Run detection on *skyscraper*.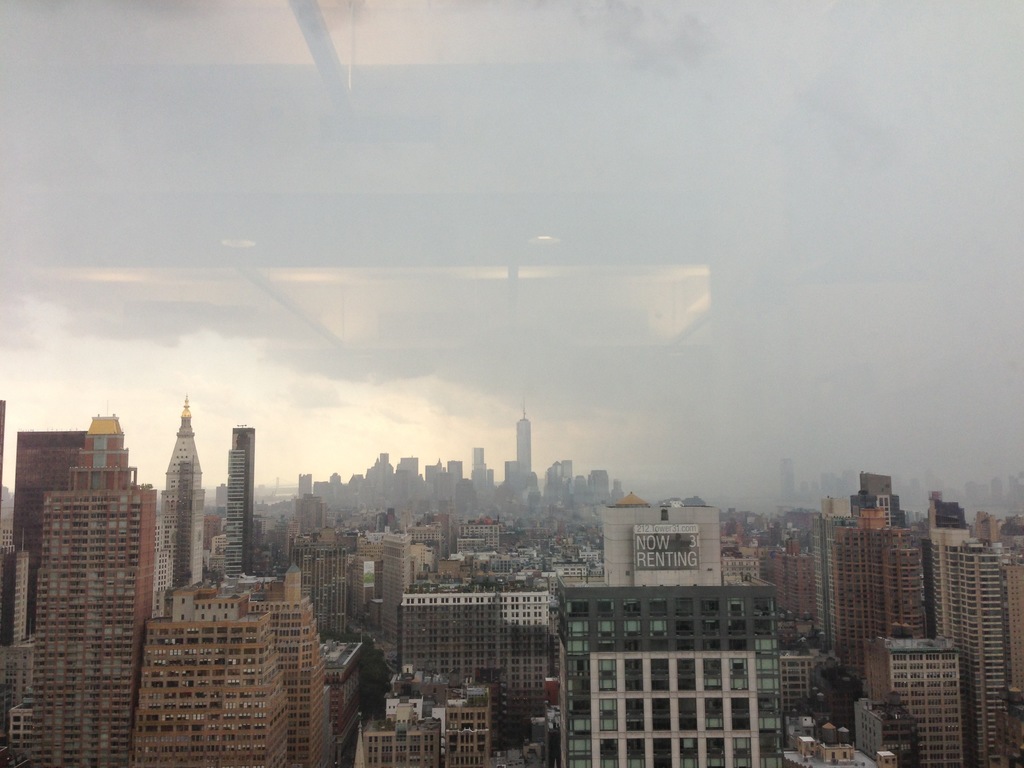
Result: (230, 425, 258, 577).
